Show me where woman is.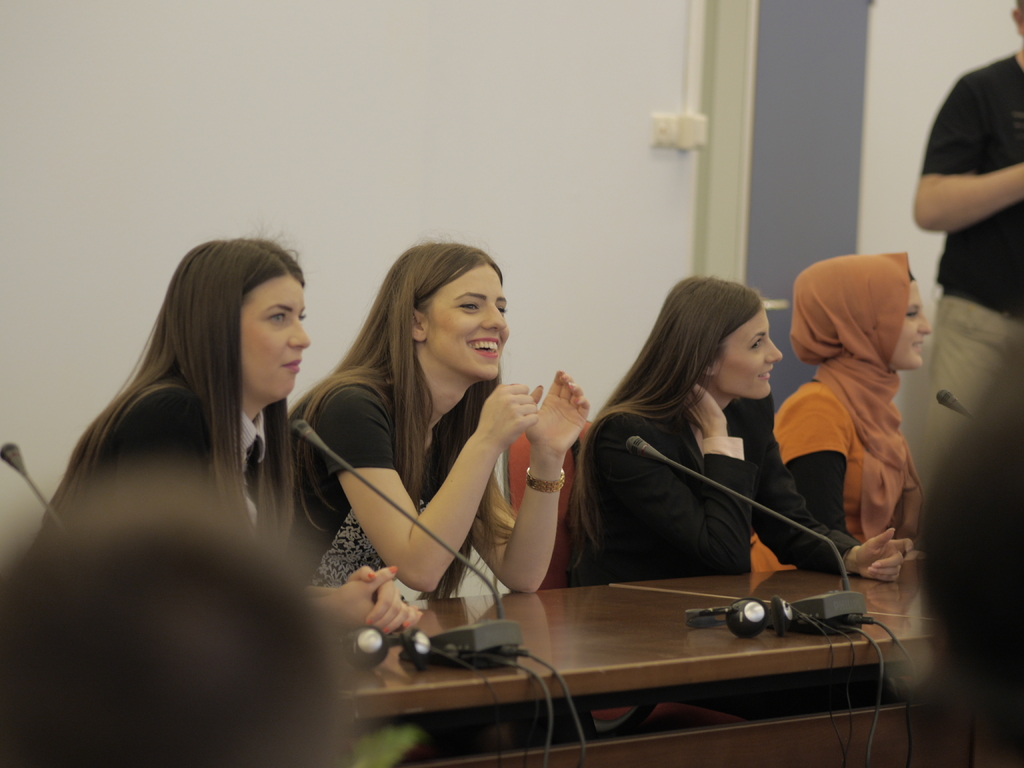
woman is at bbox=[13, 234, 429, 636].
